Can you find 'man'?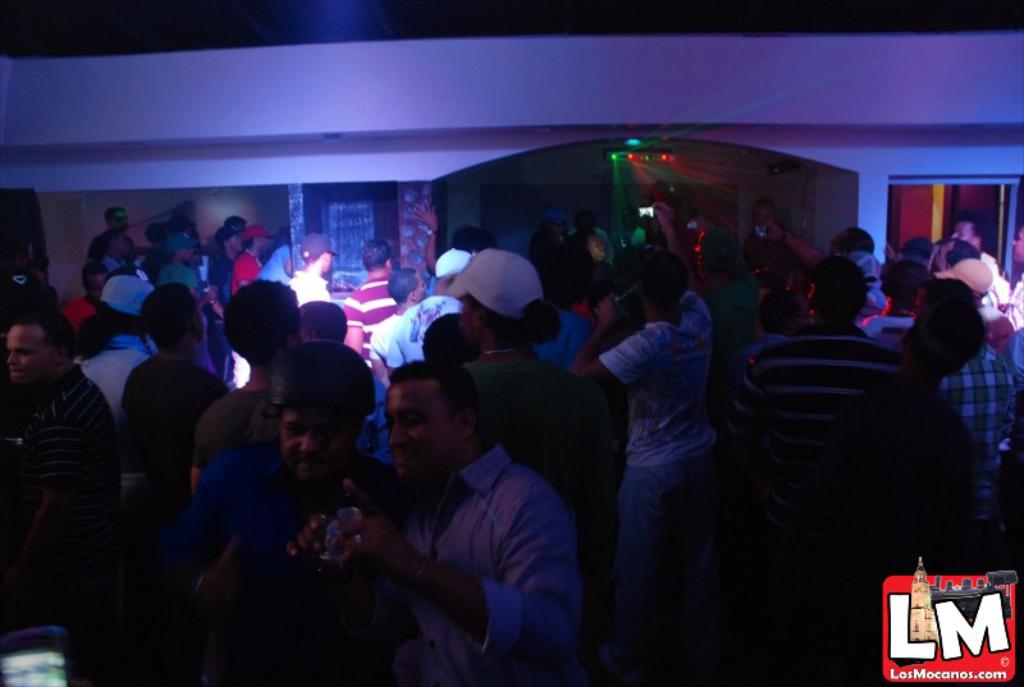
Yes, bounding box: [x1=123, y1=274, x2=220, y2=449].
